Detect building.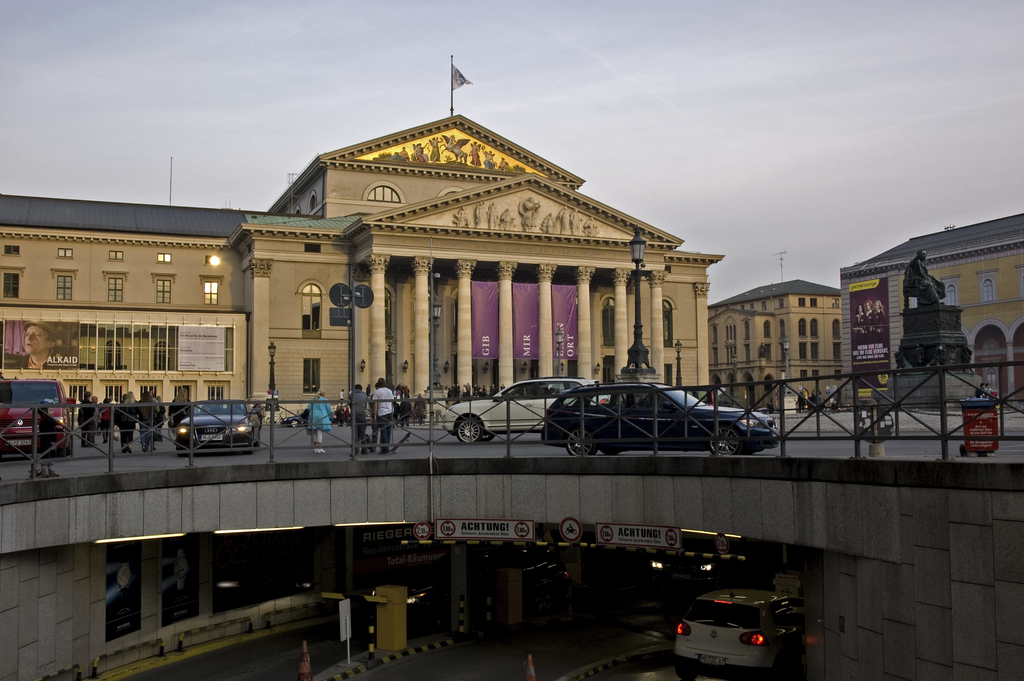
Detected at 707, 279, 841, 416.
